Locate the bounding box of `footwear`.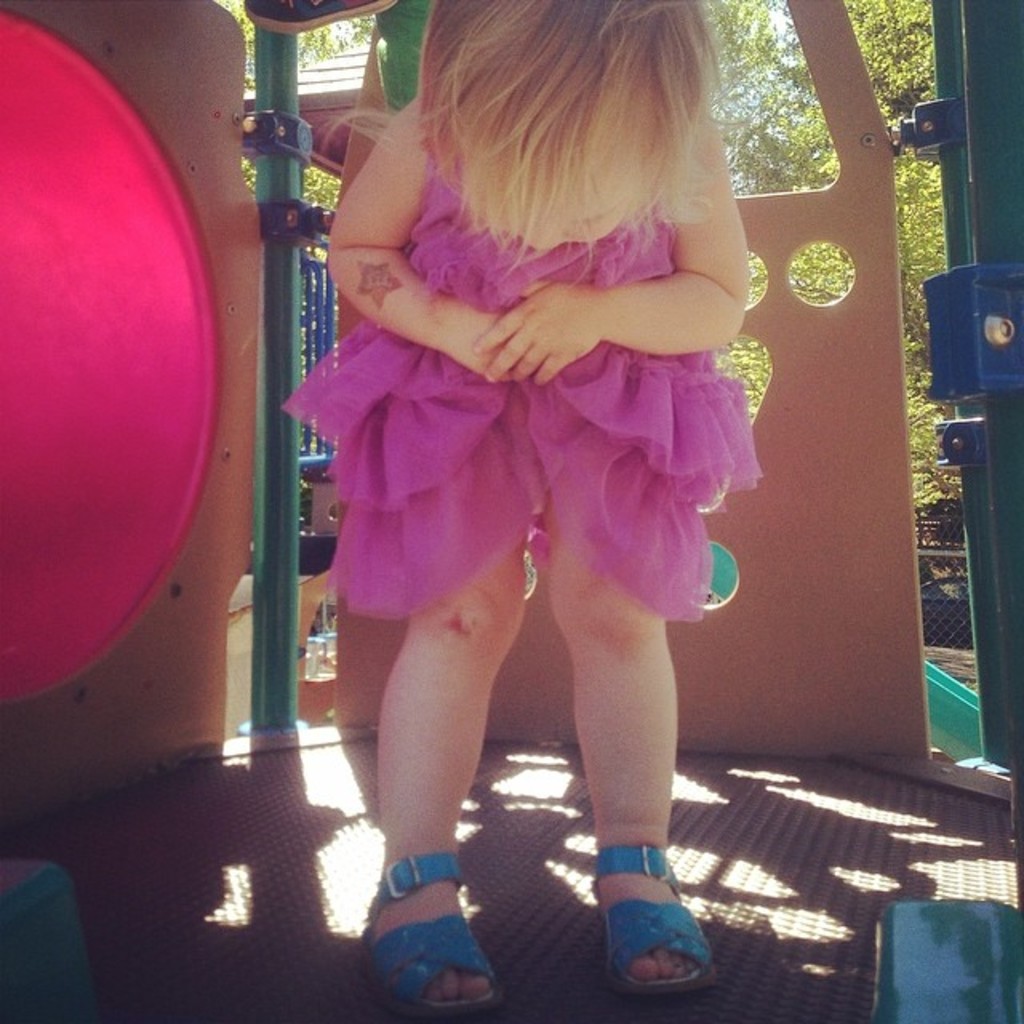
Bounding box: BBox(606, 834, 717, 998).
